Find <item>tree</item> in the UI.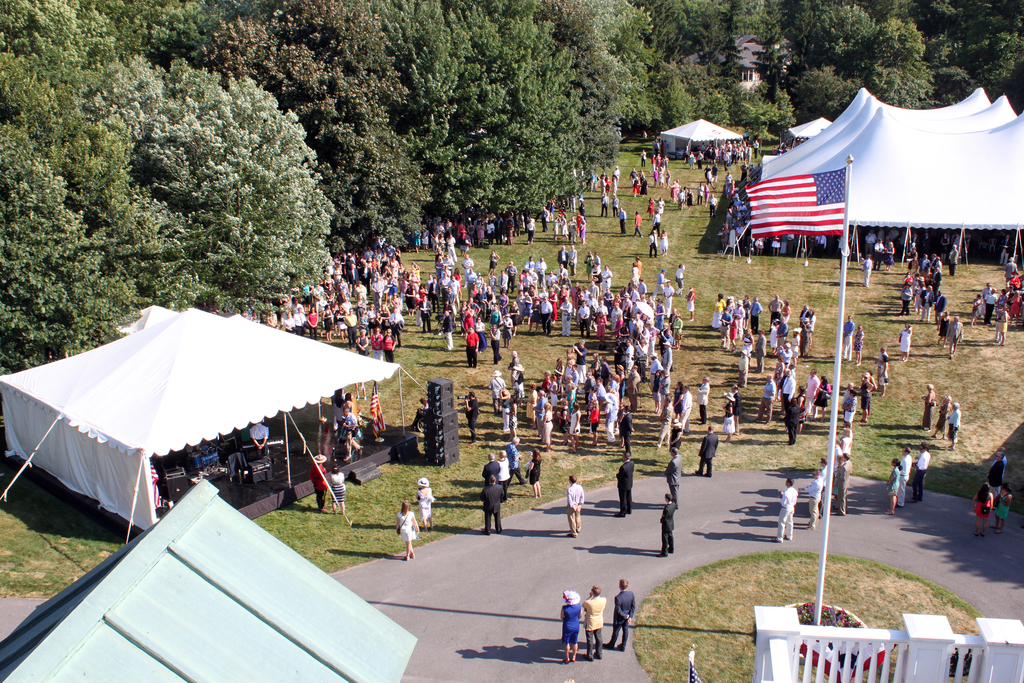
UI element at x1=208, y1=0, x2=431, y2=247.
